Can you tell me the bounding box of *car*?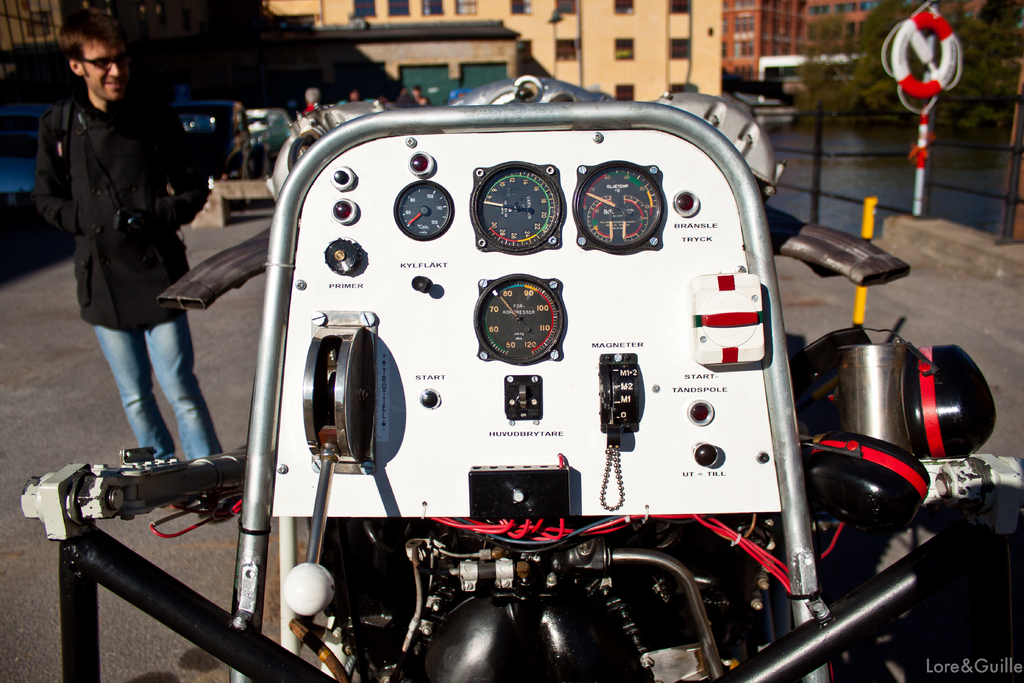
rect(0, 99, 68, 247).
